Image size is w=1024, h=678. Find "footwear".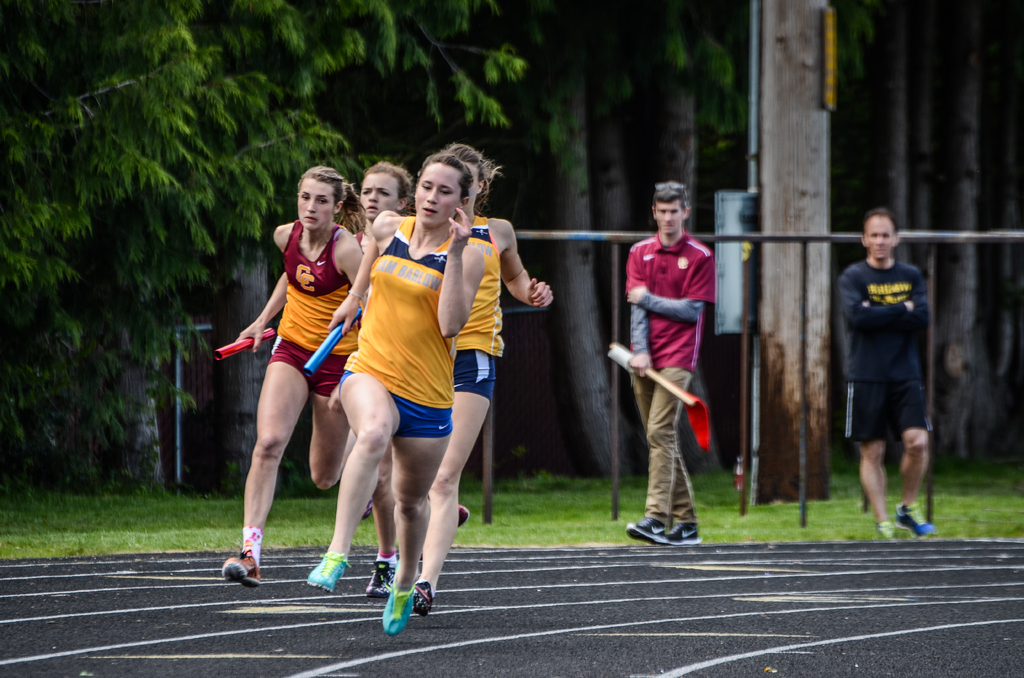
bbox(627, 517, 667, 546).
